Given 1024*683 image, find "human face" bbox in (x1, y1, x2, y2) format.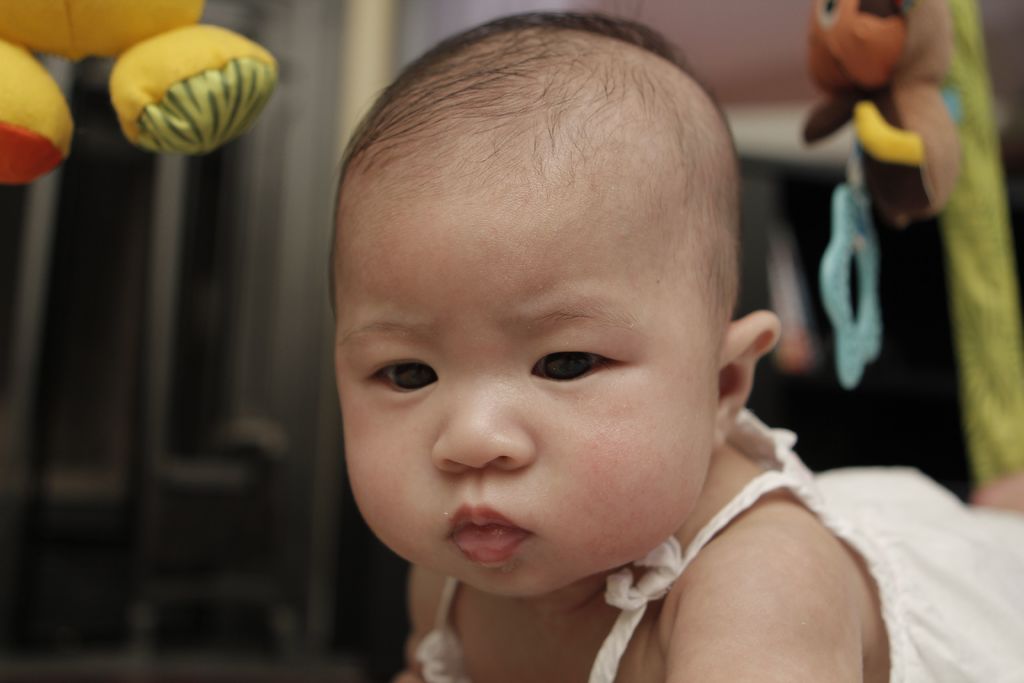
(335, 193, 715, 602).
